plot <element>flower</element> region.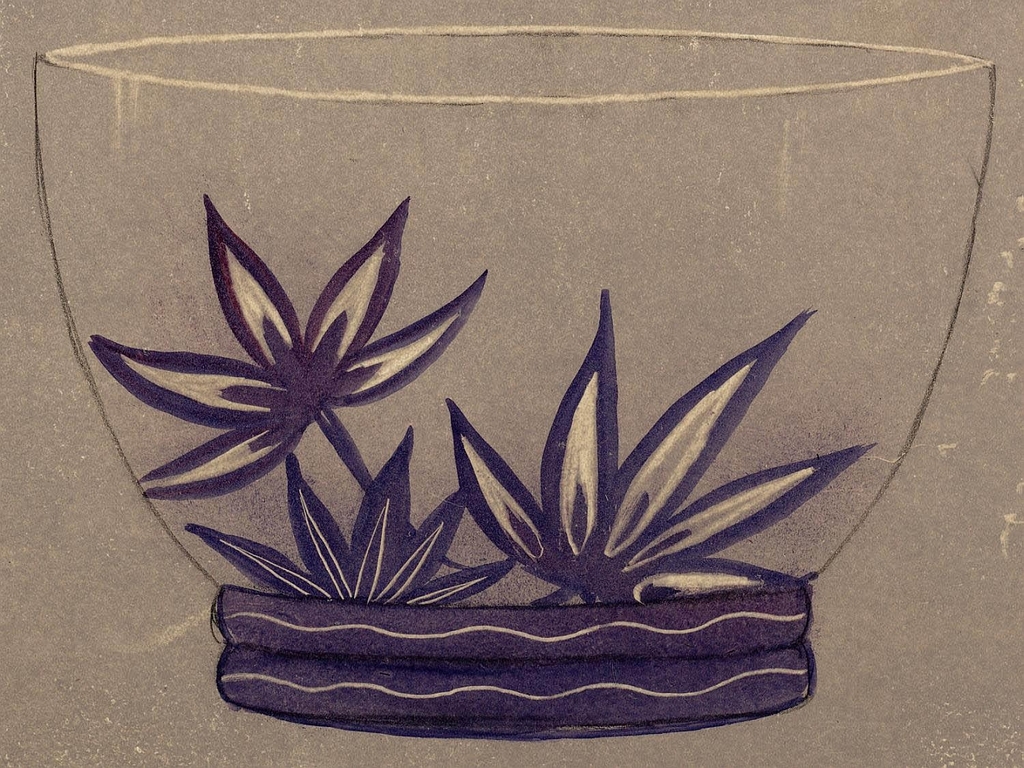
Plotted at {"left": 177, "top": 420, "right": 517, "bottom": 598}.
